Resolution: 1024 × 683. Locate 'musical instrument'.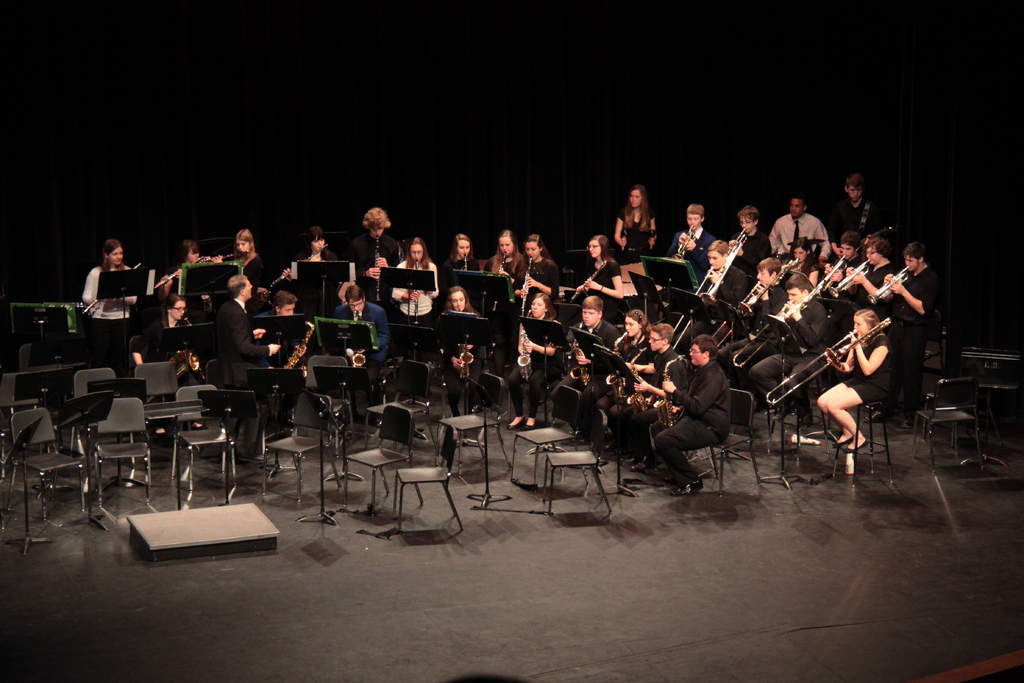
region(211, 247, 250, 263).
